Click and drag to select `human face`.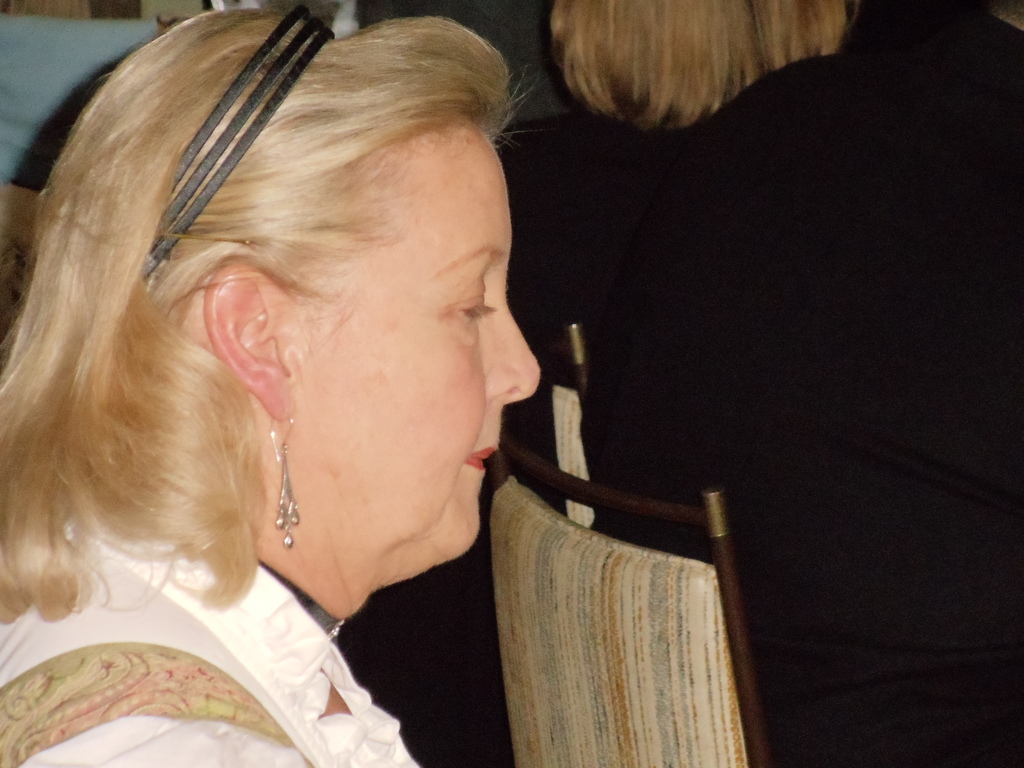
Selection: crop(282, 120, 541, 558).
